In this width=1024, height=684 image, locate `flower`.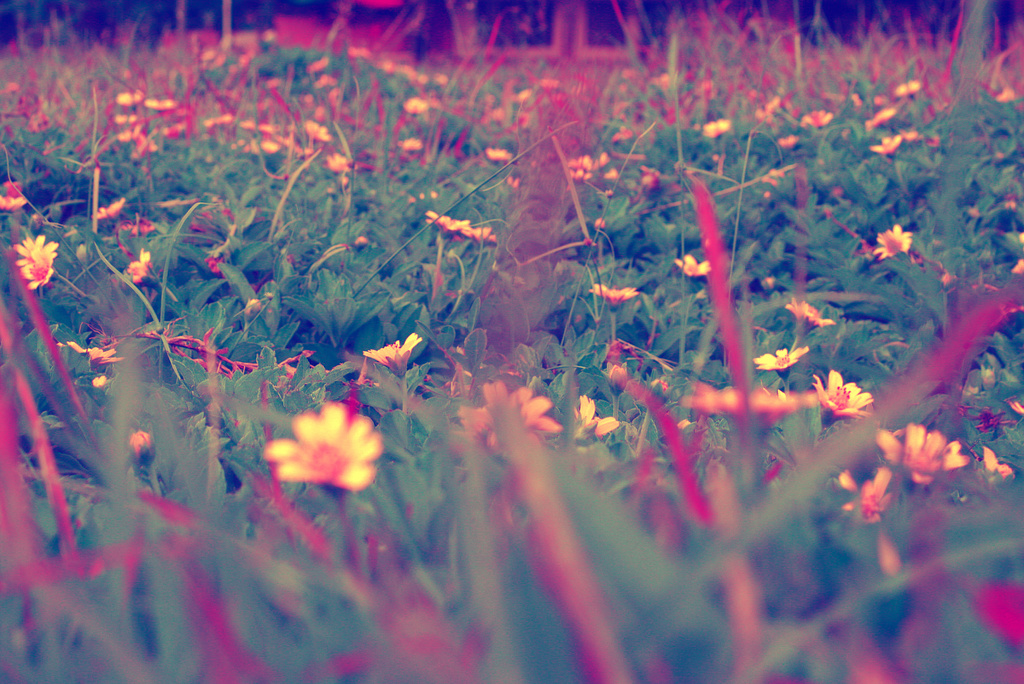
Bounding box: bbox(806, 375, 871, 425).
